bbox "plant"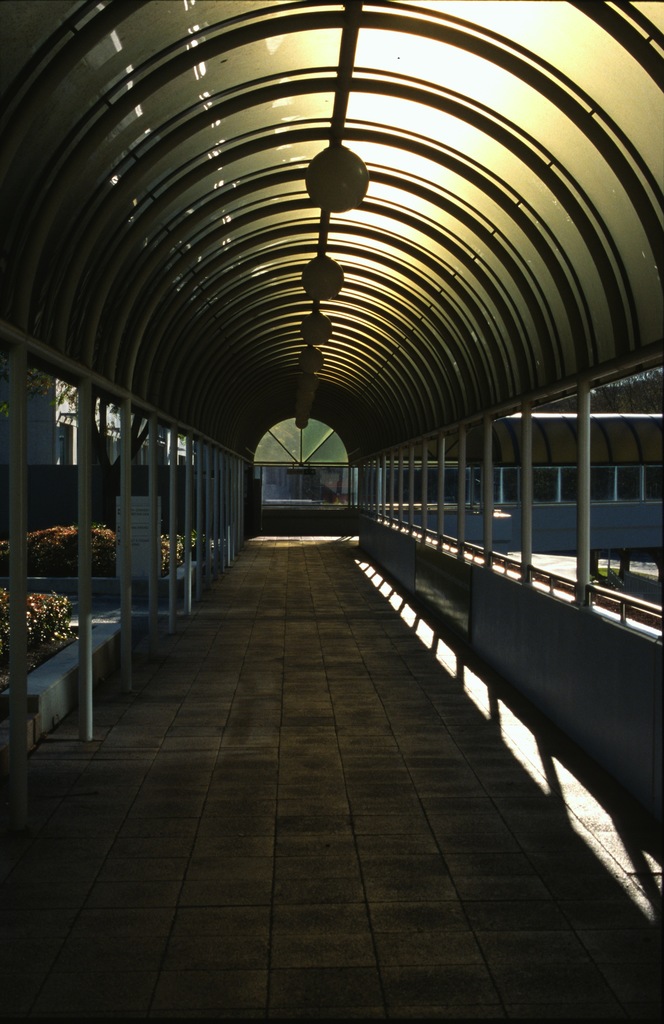
[0,524,124,584]
